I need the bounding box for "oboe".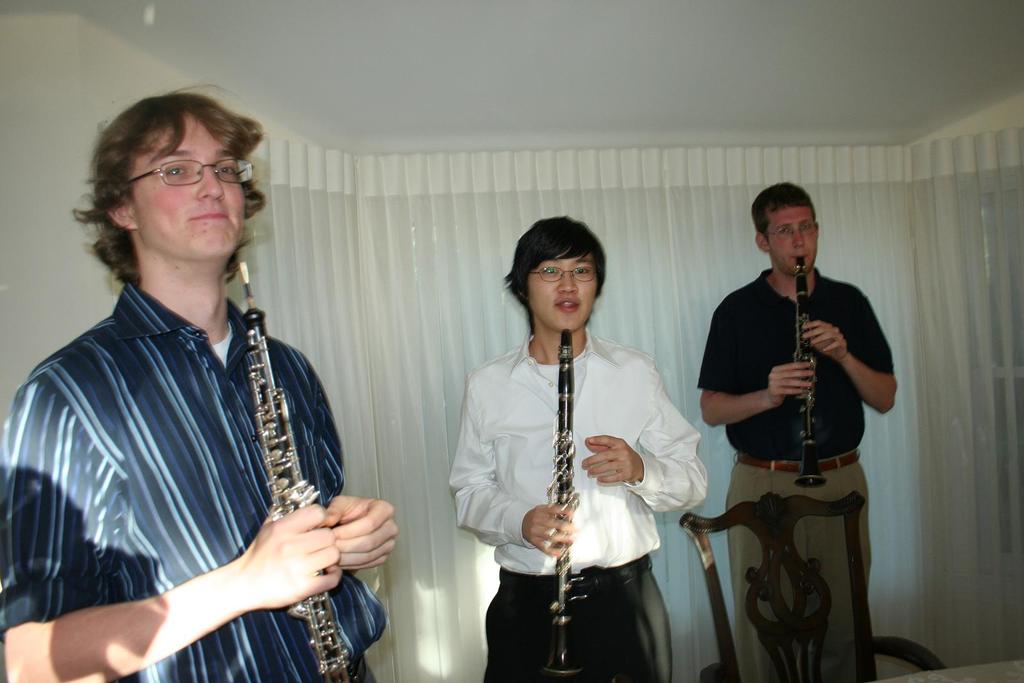
Here it is: box(241, 266, 356, 682).
